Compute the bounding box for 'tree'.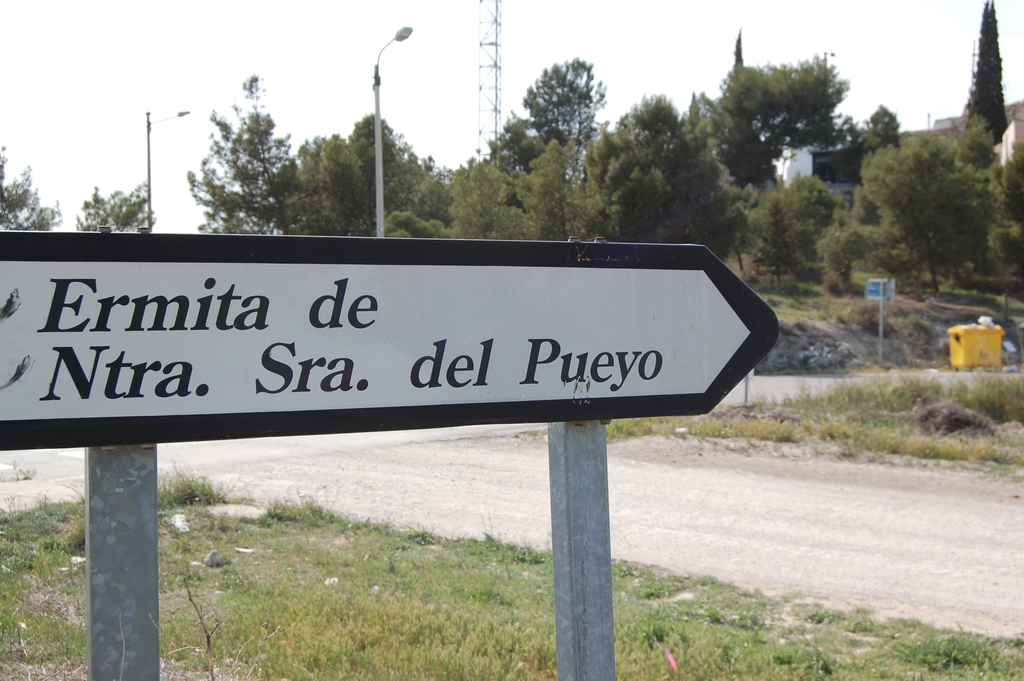
l=271, t=131, r=364, b=241.
